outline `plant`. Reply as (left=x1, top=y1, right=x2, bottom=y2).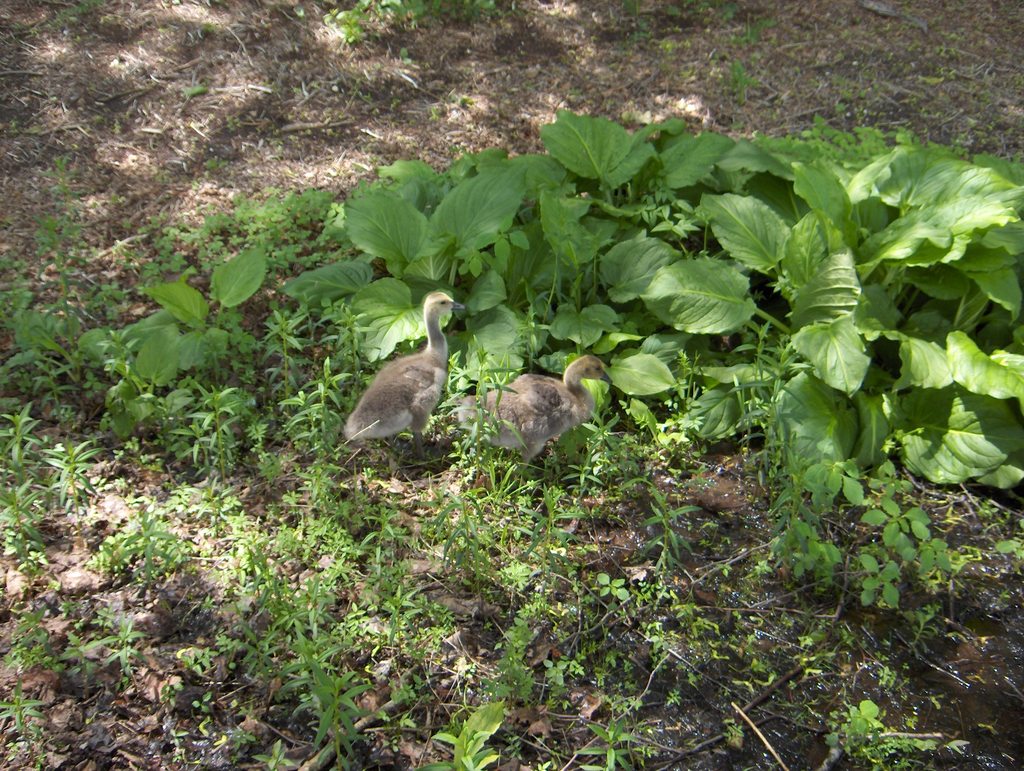
(left=538, top=574, right=678, bottom=694).
